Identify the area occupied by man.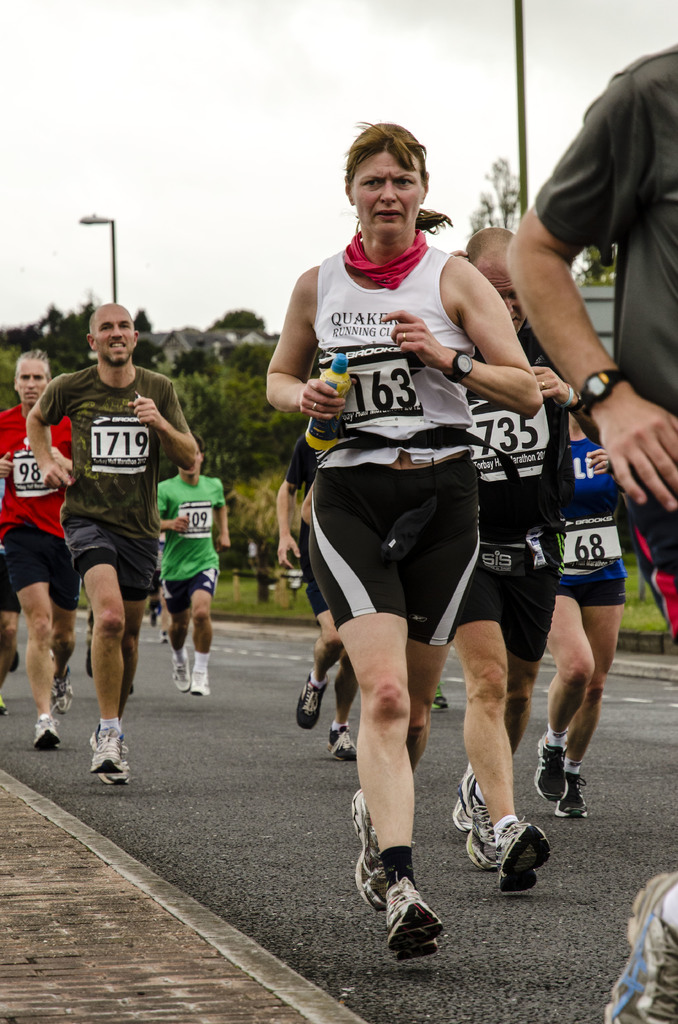
Area: (x1=504, y1=42, x2=677, y2=1023).
